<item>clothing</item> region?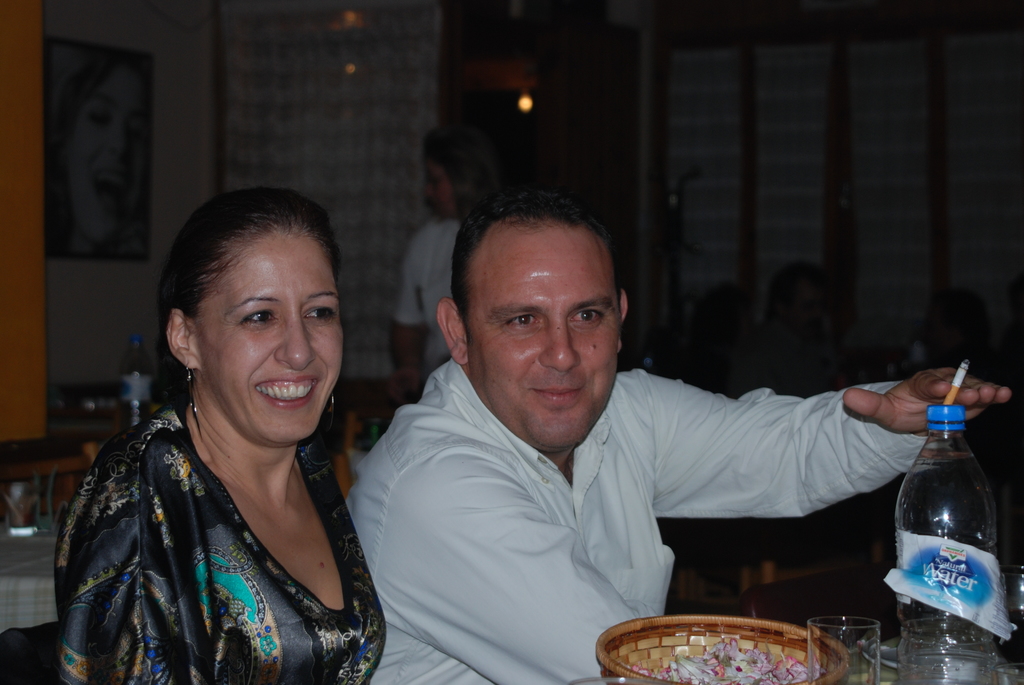
box=[343, 358, 953, 684]
